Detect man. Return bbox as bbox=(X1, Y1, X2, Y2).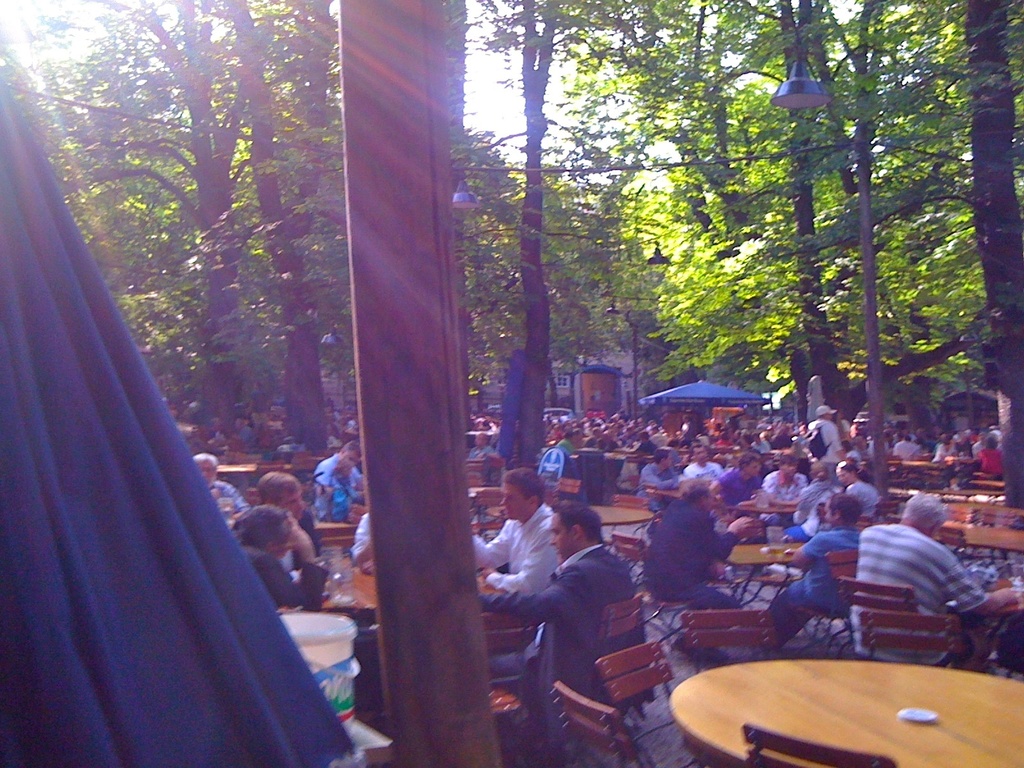
bbox=(479, 505, 636, 716).
